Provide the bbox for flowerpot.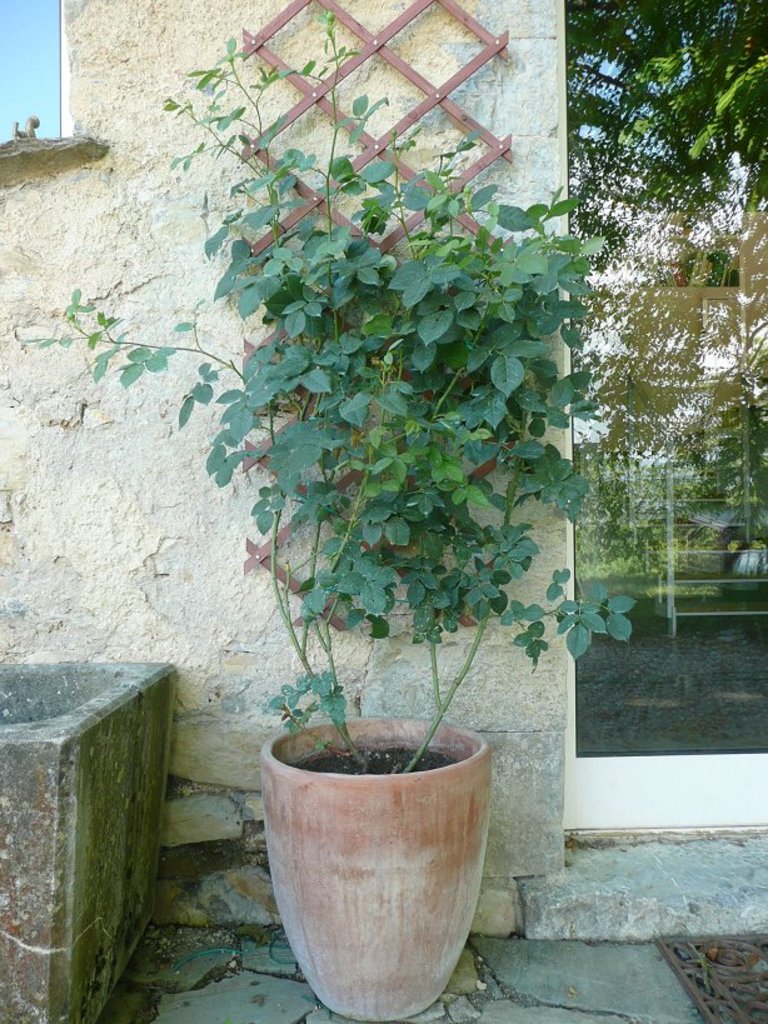
x1=261 y1=710 x2=489 y2=1023.
